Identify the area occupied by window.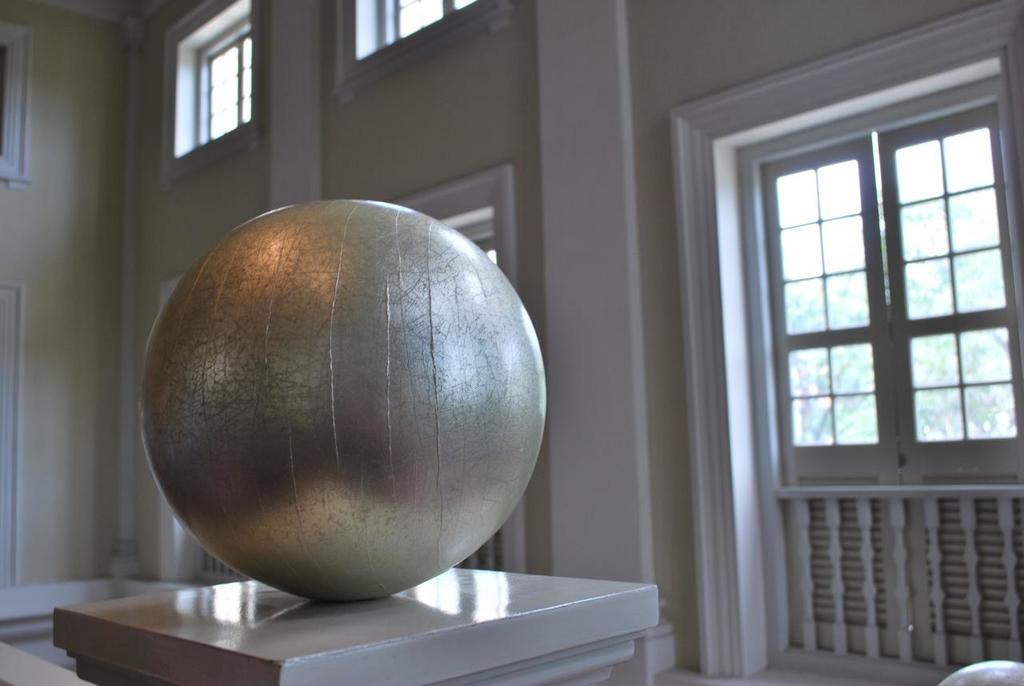
Area: (334,0,514,102).
